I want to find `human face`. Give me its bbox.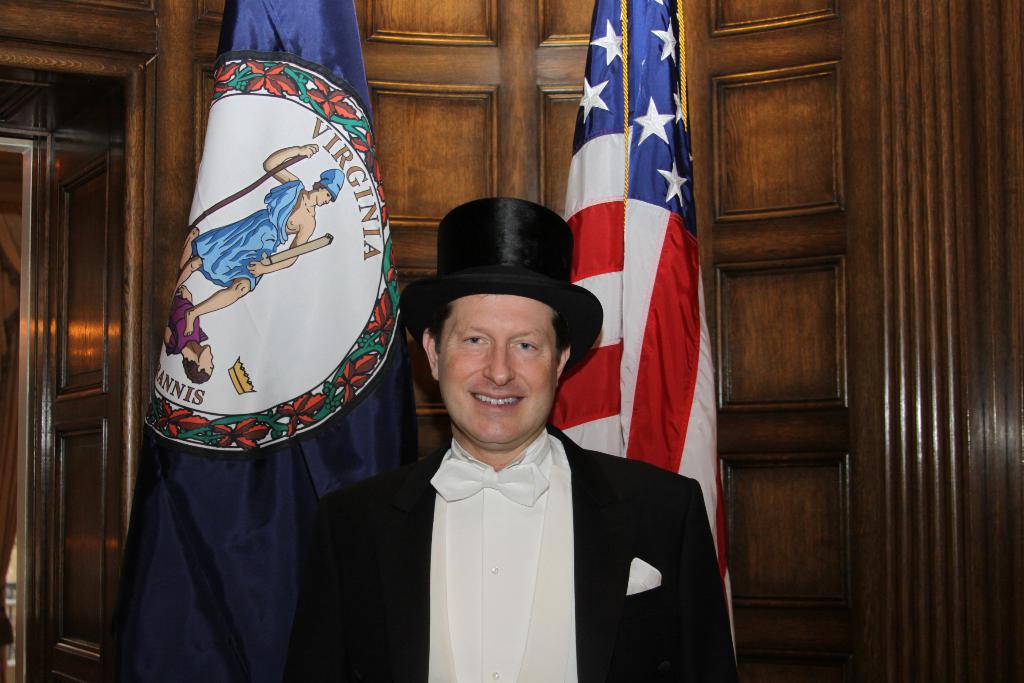
[435, 299, 559, 444].
